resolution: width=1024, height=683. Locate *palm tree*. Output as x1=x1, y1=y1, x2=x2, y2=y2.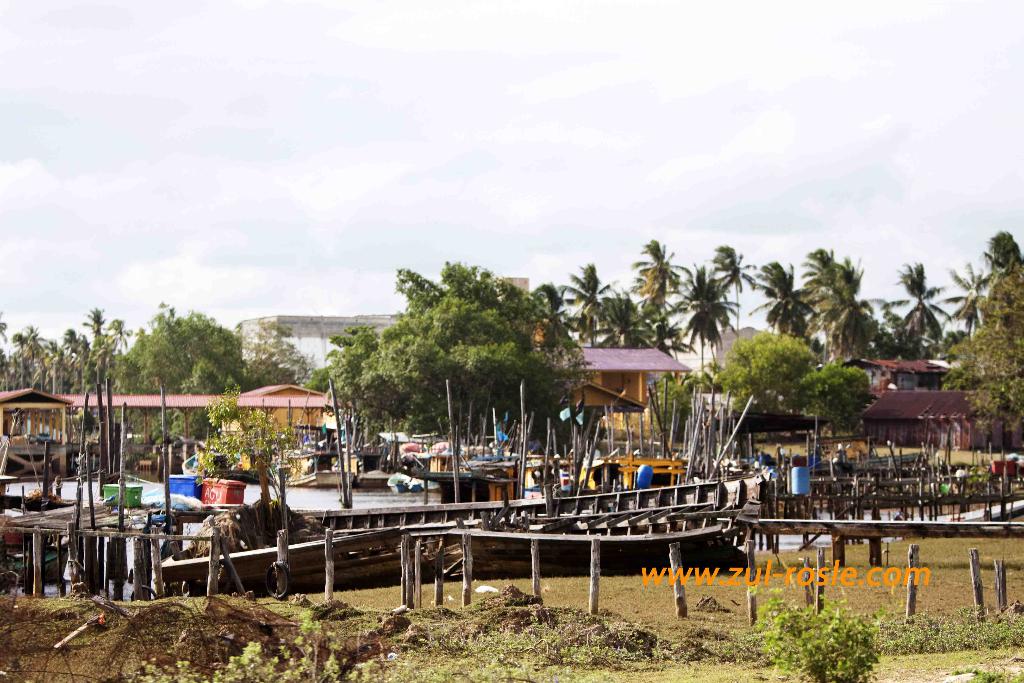
x1=751, y1=260, x2=804, y2=350.
